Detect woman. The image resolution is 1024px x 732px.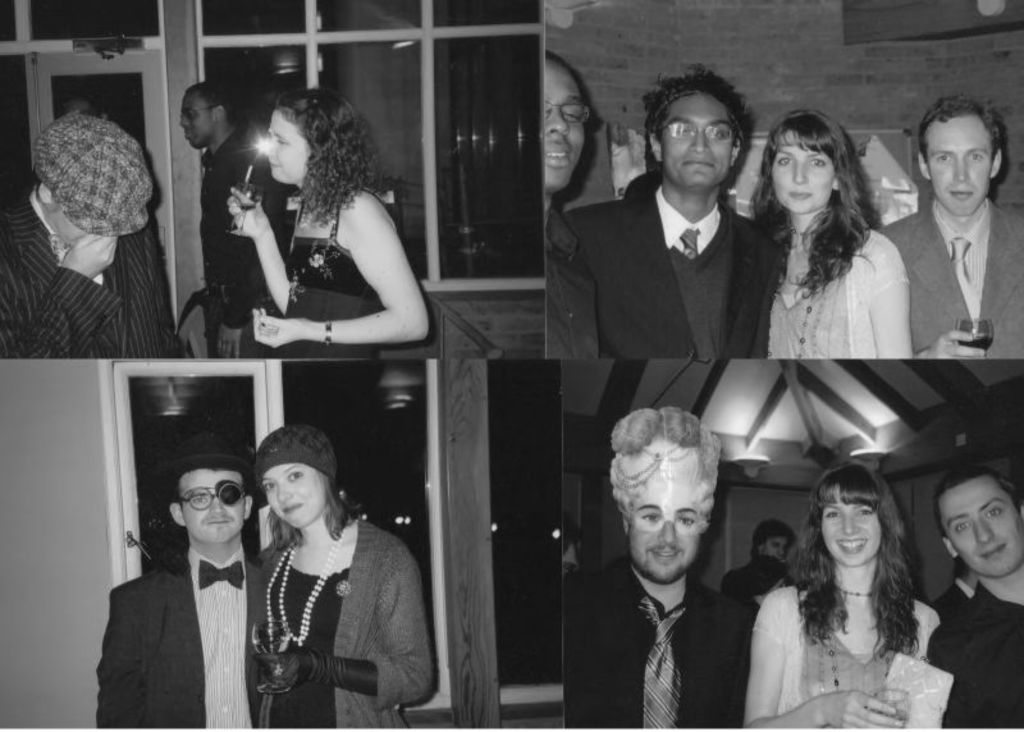
l=746, t=465, r=961, b=731.
